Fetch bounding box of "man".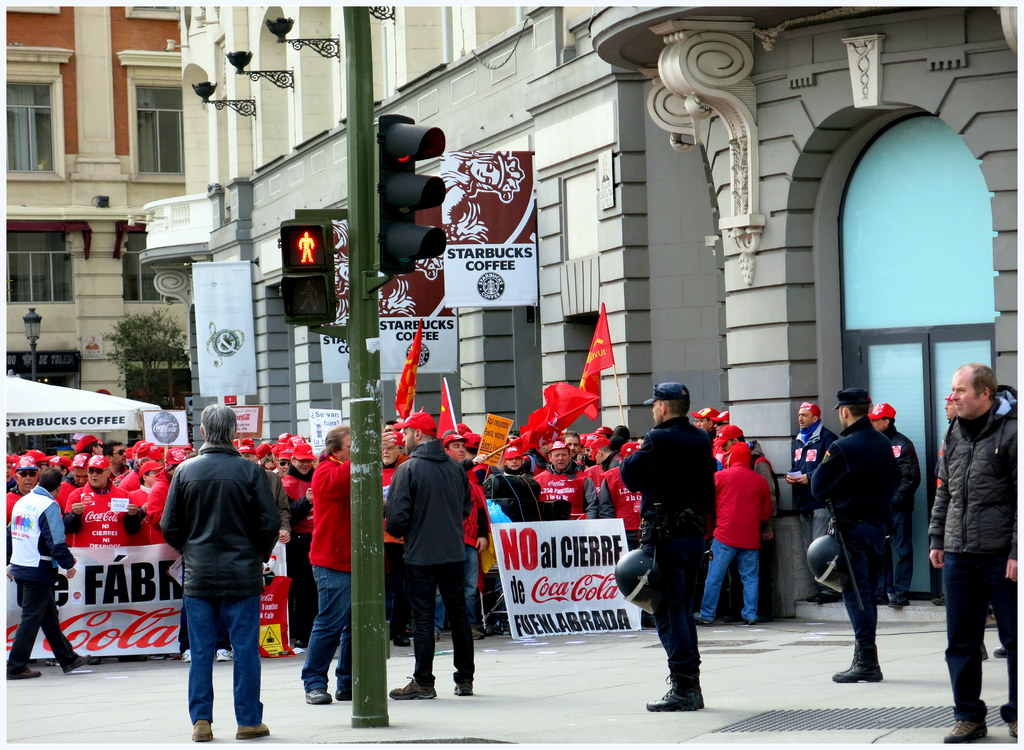
Bbox: locate(388, 405, 480, 705).
